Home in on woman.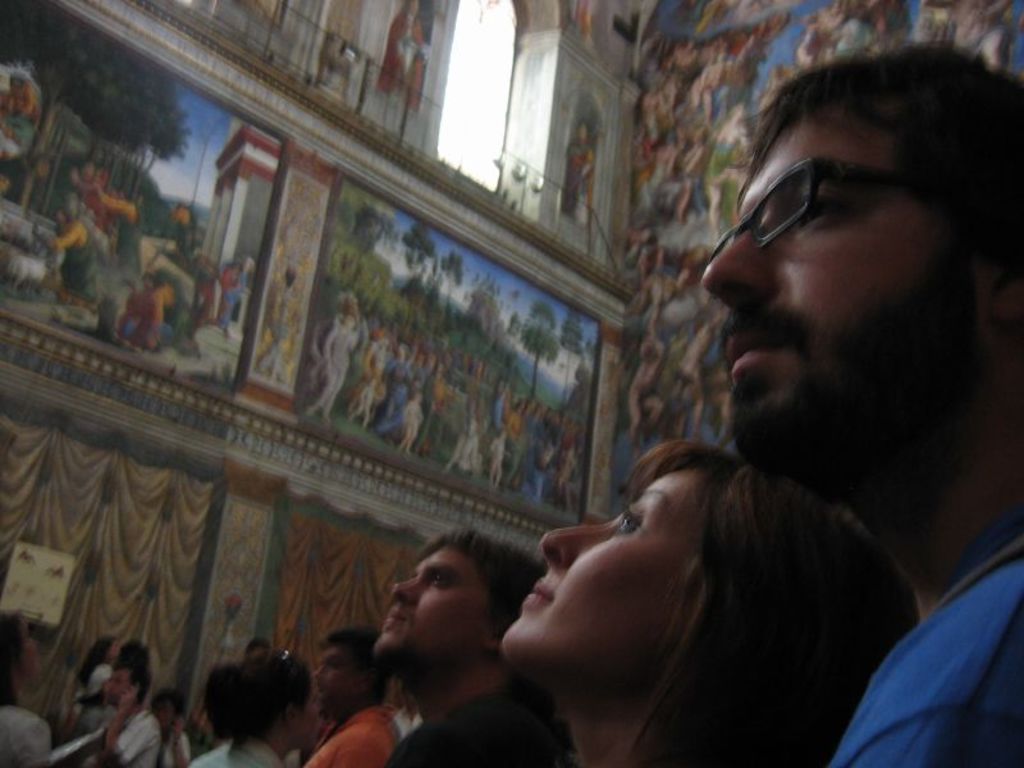
Homed in at BBox(500, 438, 927, 767).
